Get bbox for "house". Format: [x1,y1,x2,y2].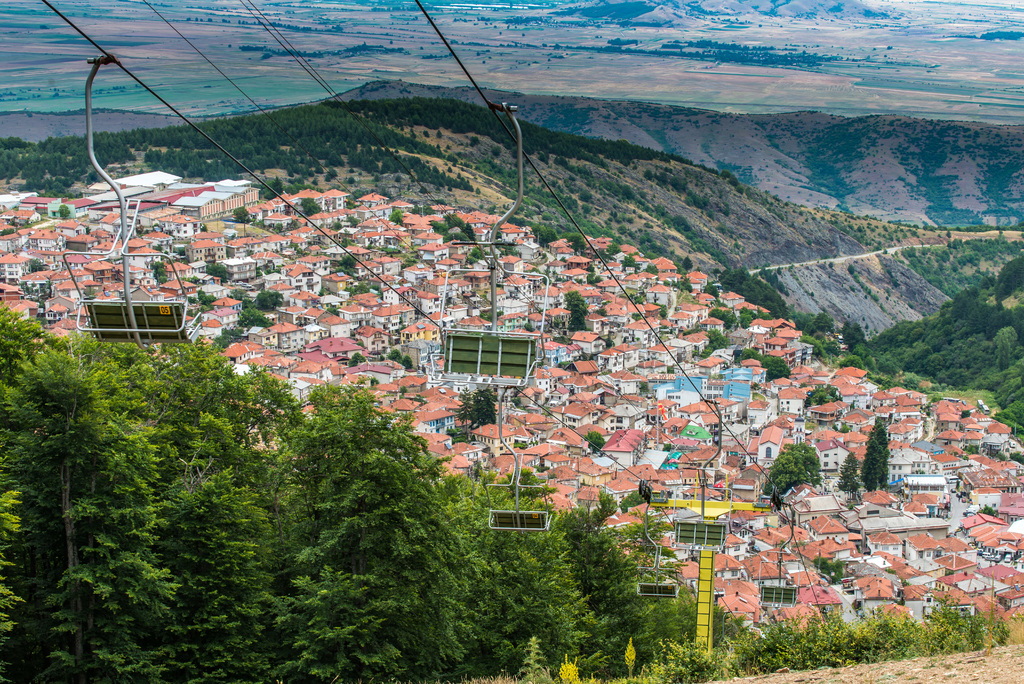
[541,232,570,257].
